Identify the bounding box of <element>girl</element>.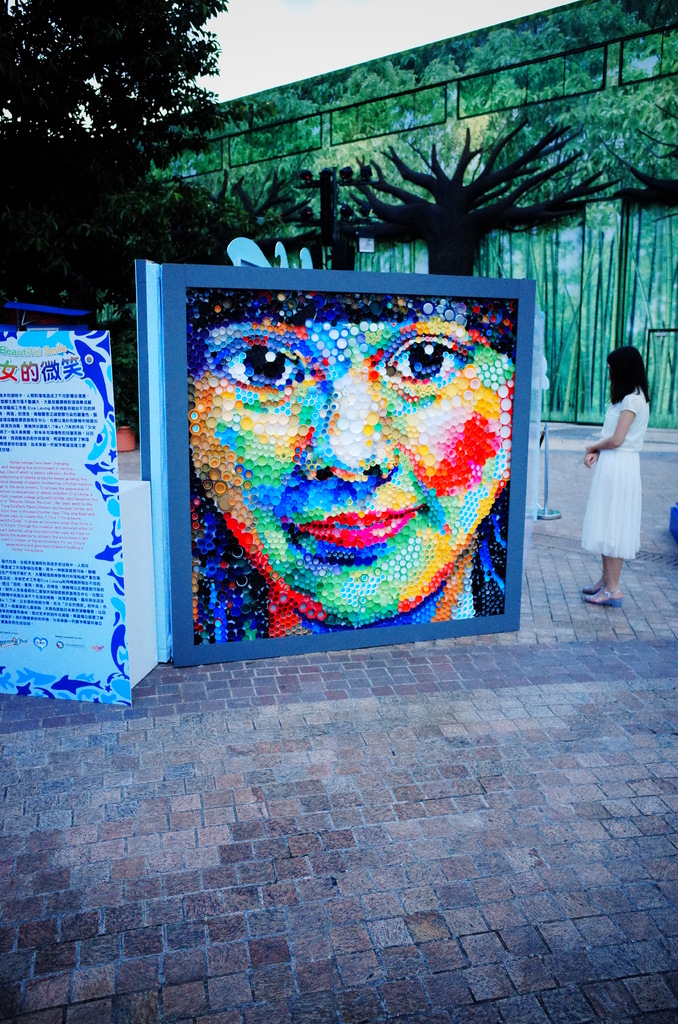
BBox(574, 345, 653, 607).
